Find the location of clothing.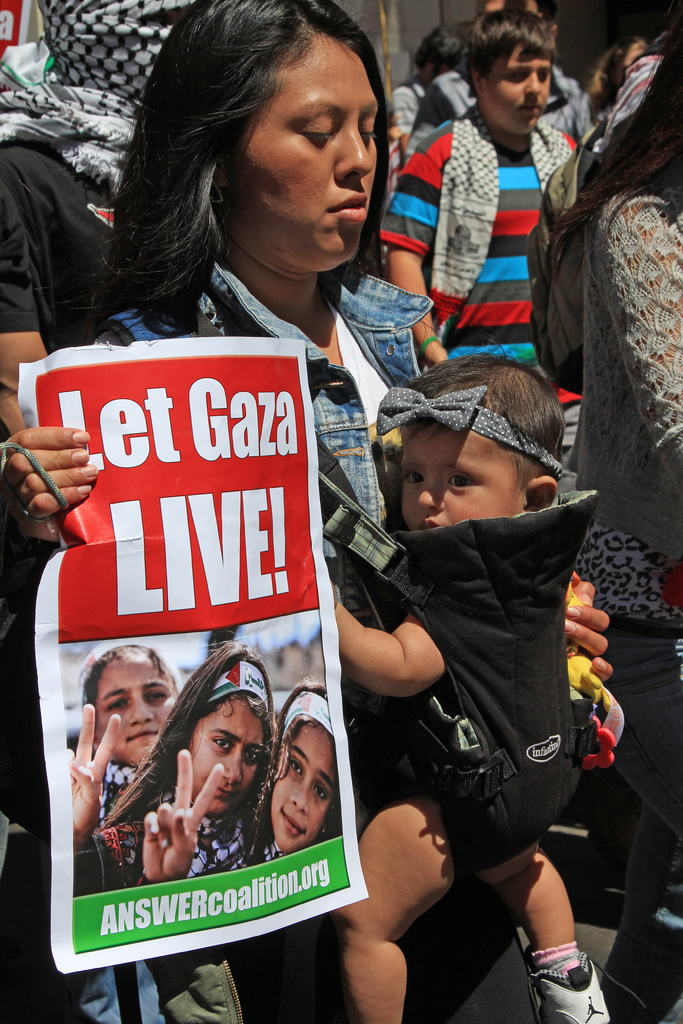
Location: (left=71, top=757, right=159, bottom=841).
